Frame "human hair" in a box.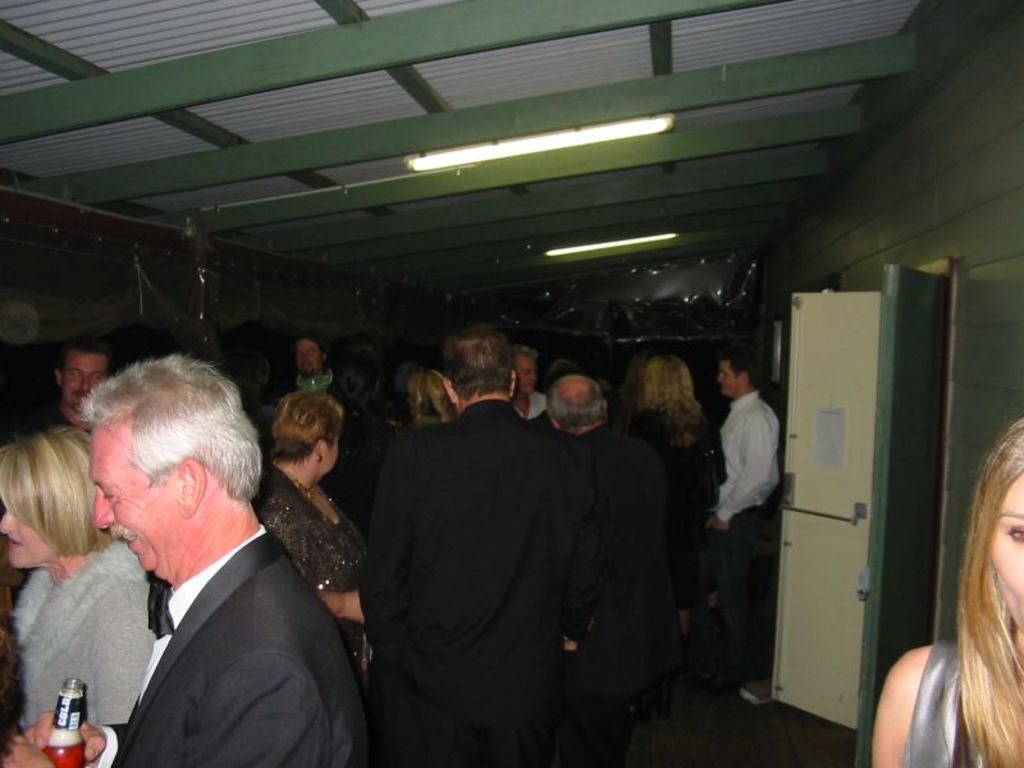
[left=637, top=352, right=718, bottom=451].
